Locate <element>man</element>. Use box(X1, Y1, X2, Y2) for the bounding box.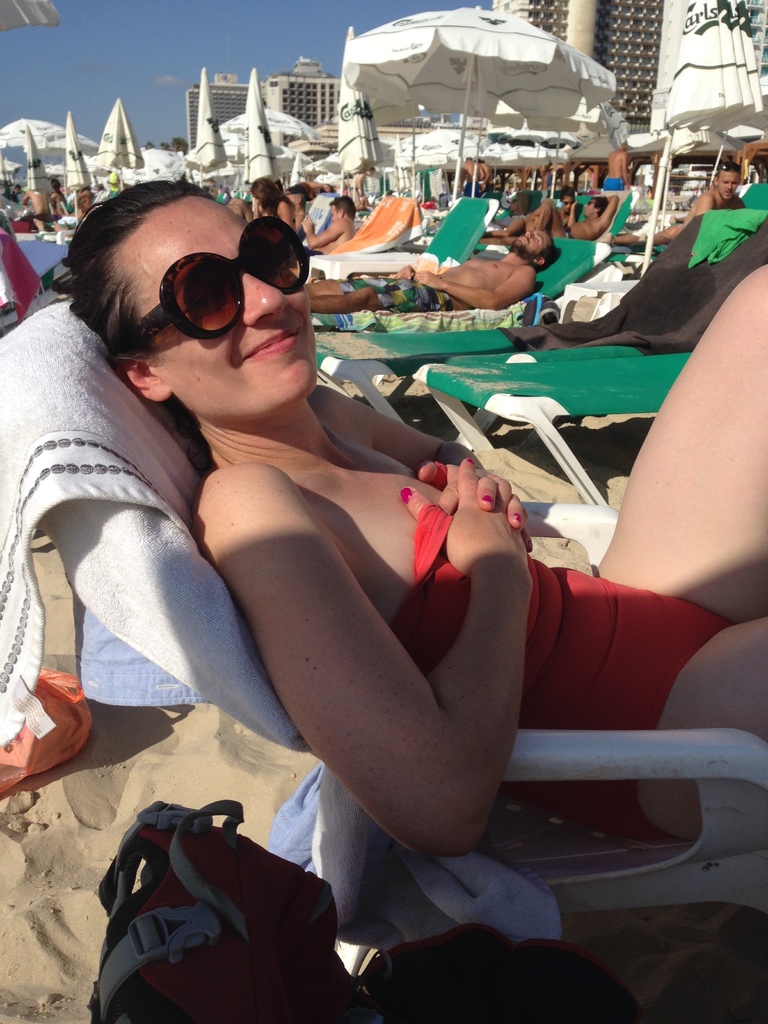
box(302, 224, 557, 335).
